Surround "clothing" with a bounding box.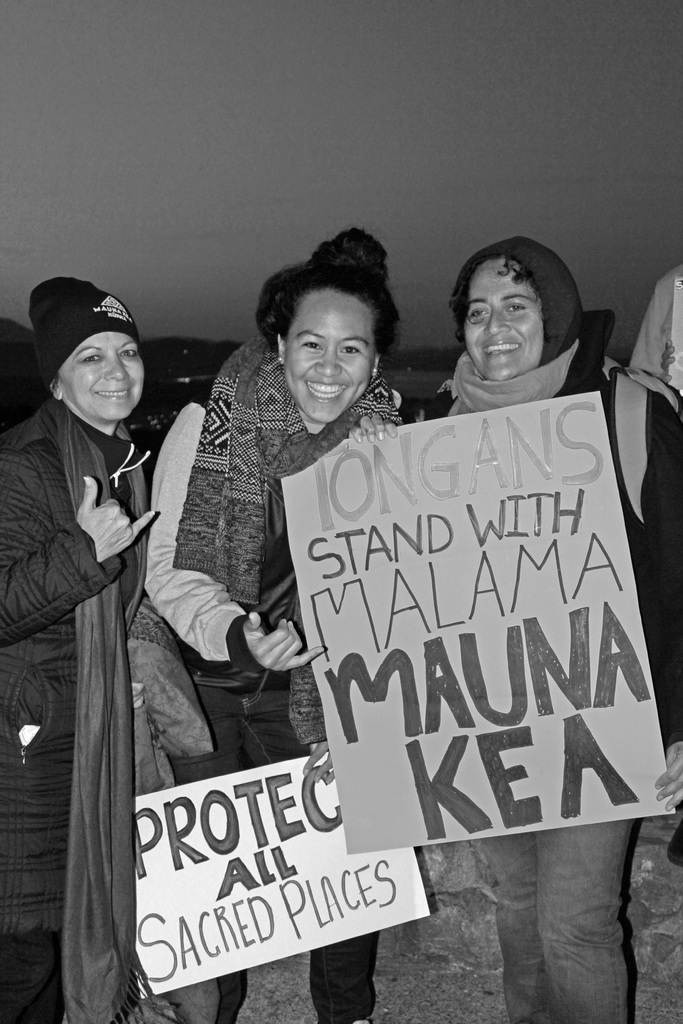
131/333/408/1023.
